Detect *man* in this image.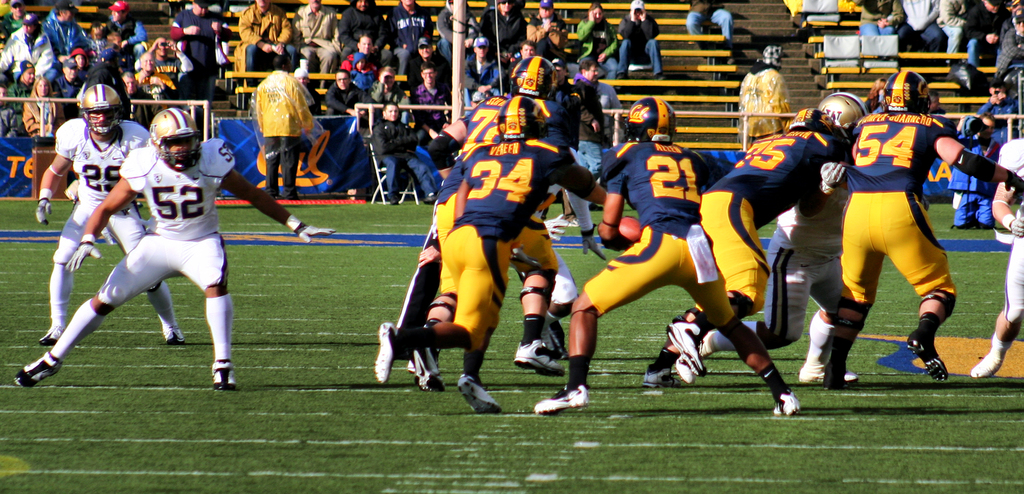
Detection: (x1=168, y1=1, x2=212, y2=28).
